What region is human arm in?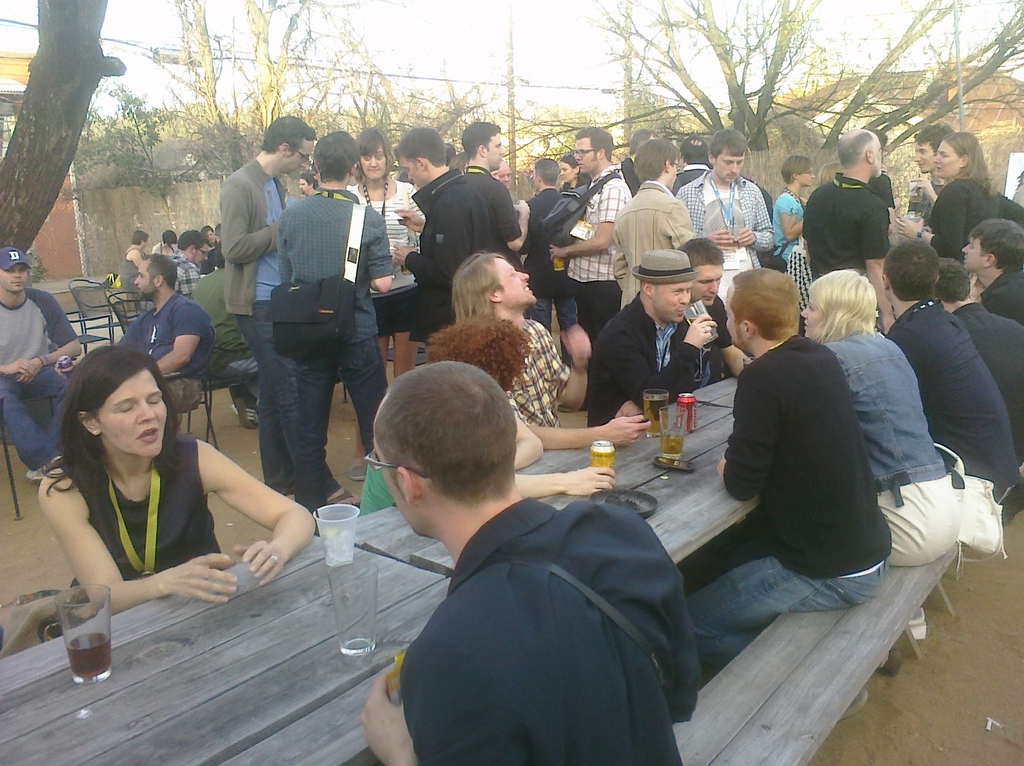
{"x1": 713, "y1": 300, "x2": 749, "y2": 371}.
